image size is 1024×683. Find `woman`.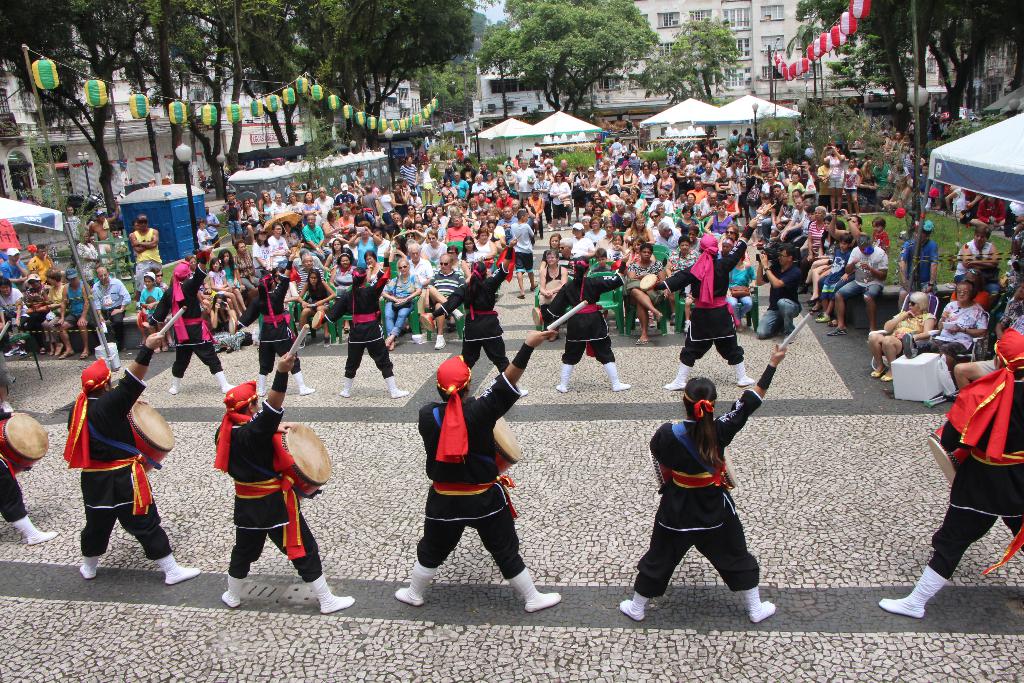
bbox=(595, 165, 618, 189).
